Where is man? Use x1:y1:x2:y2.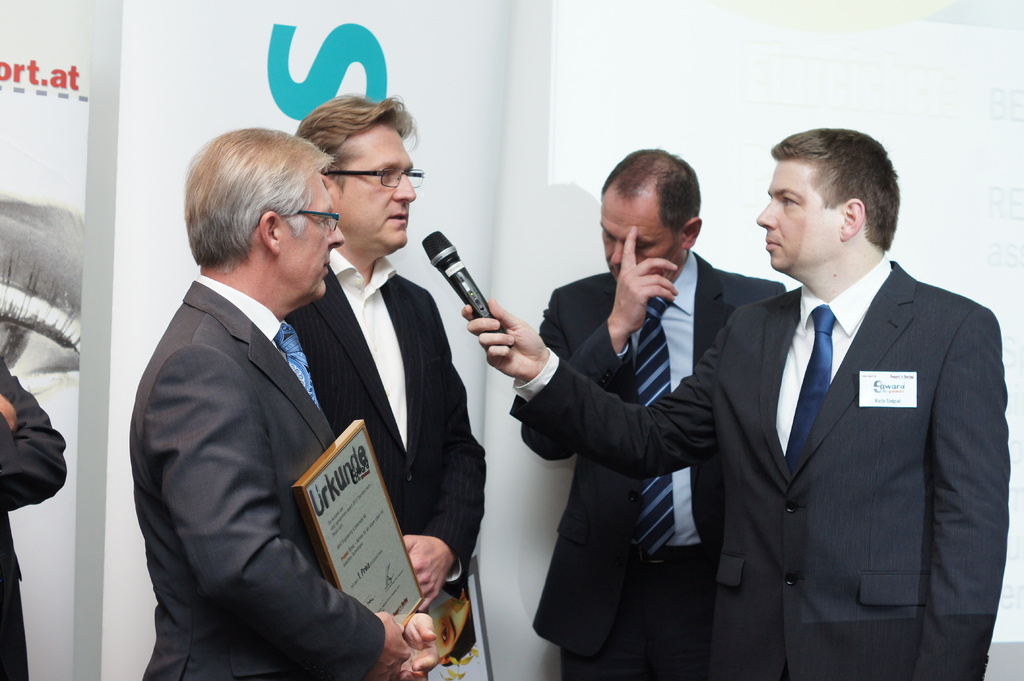
456:117:1012:677.
